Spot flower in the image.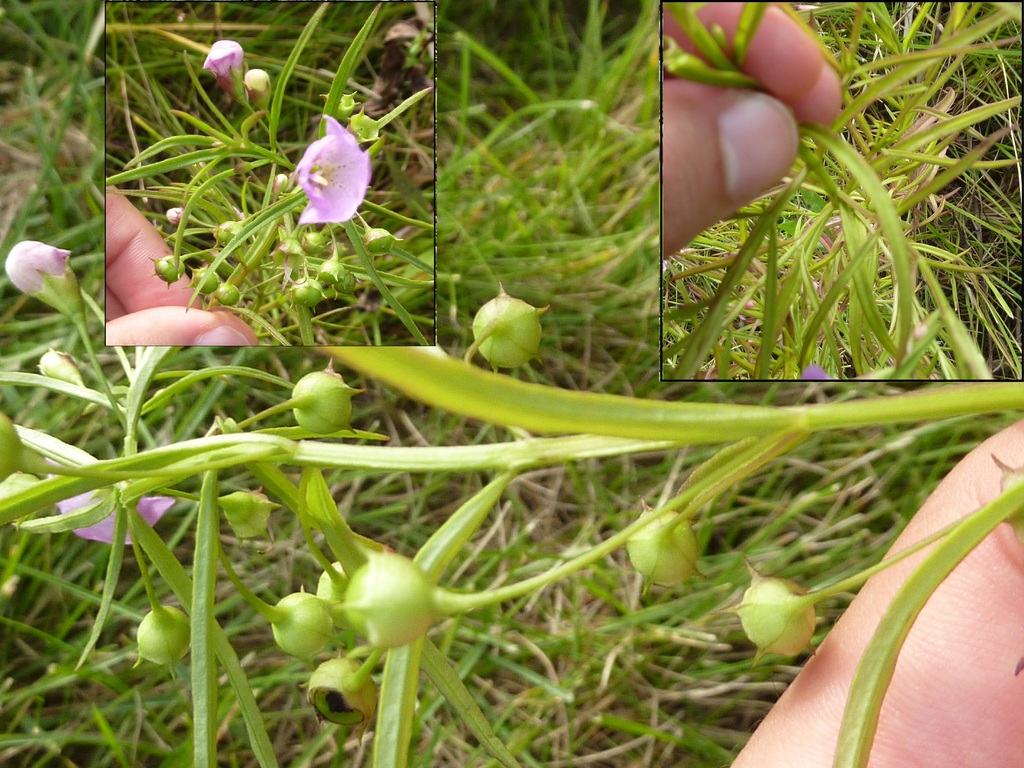
flower found at (left=0, top=230, right=102, bottom=316).
